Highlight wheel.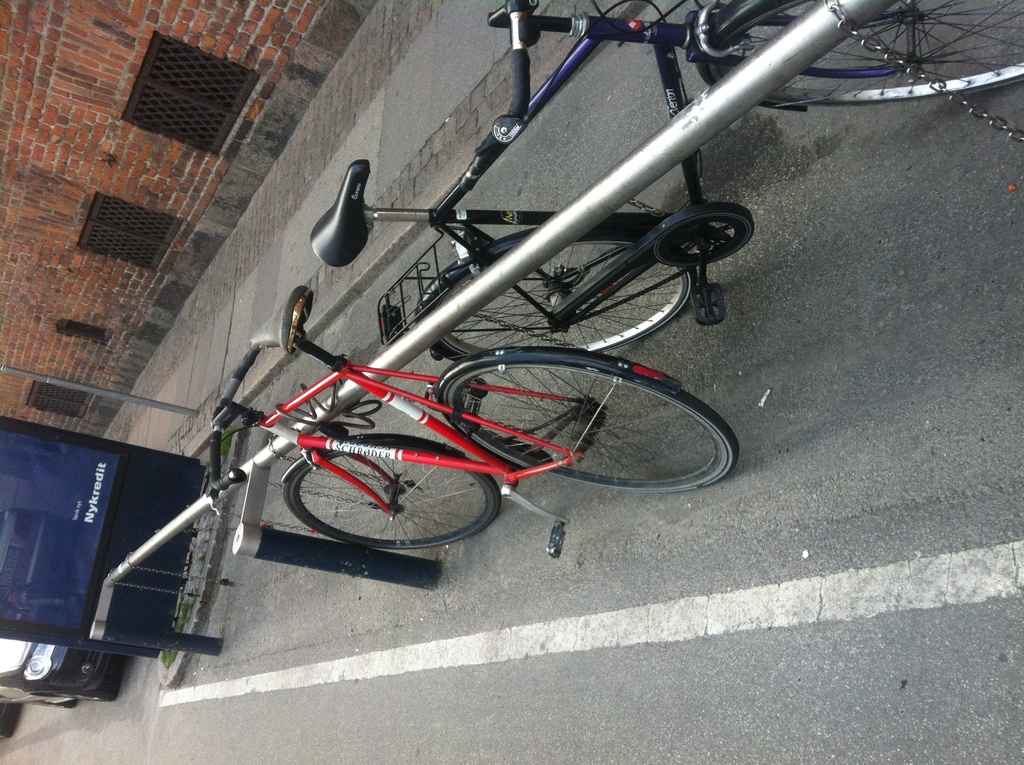
Highlighted region: bbox=[712, 0, 1023, 108].
